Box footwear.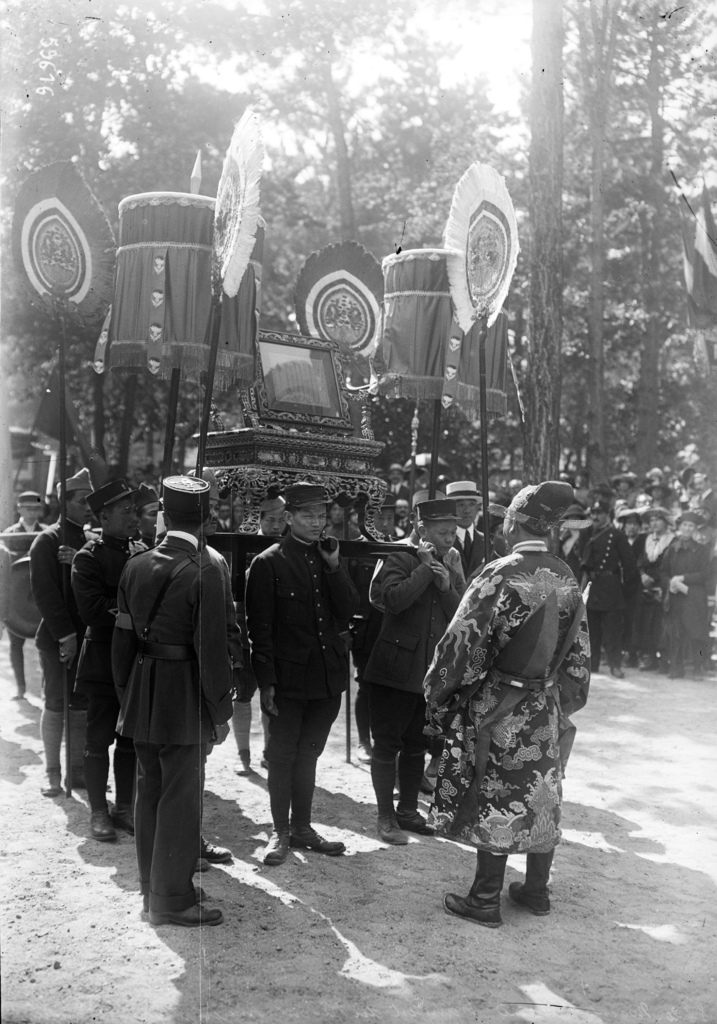
<bbox>268, 824, 289, 868</bbox>.
